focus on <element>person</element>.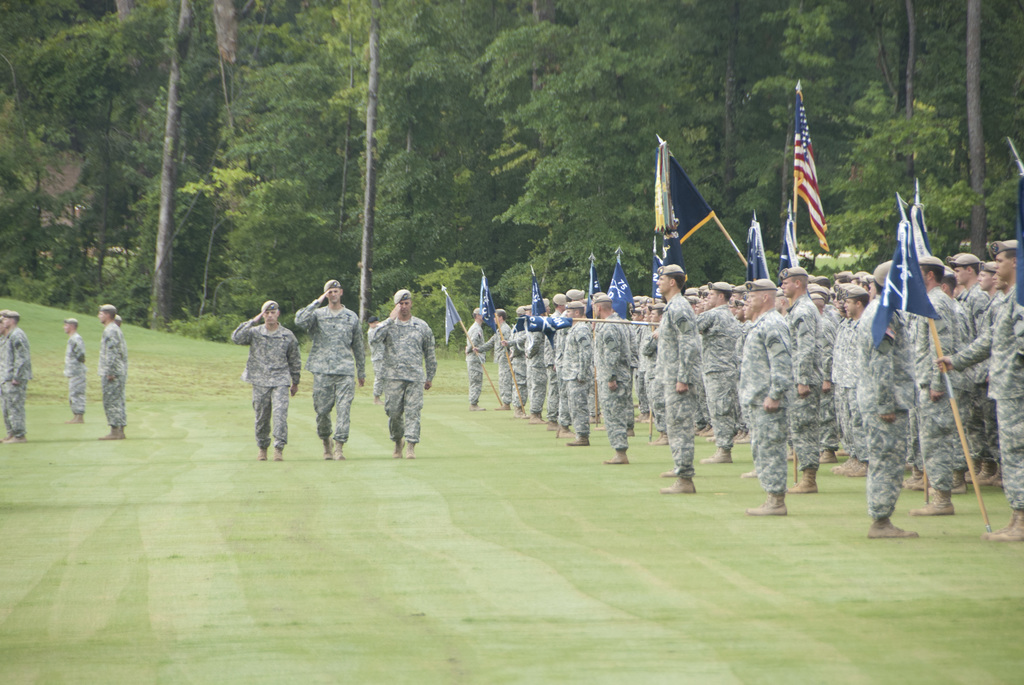
Focused at [x1=0, y1=309, x2=35, y2=441].
